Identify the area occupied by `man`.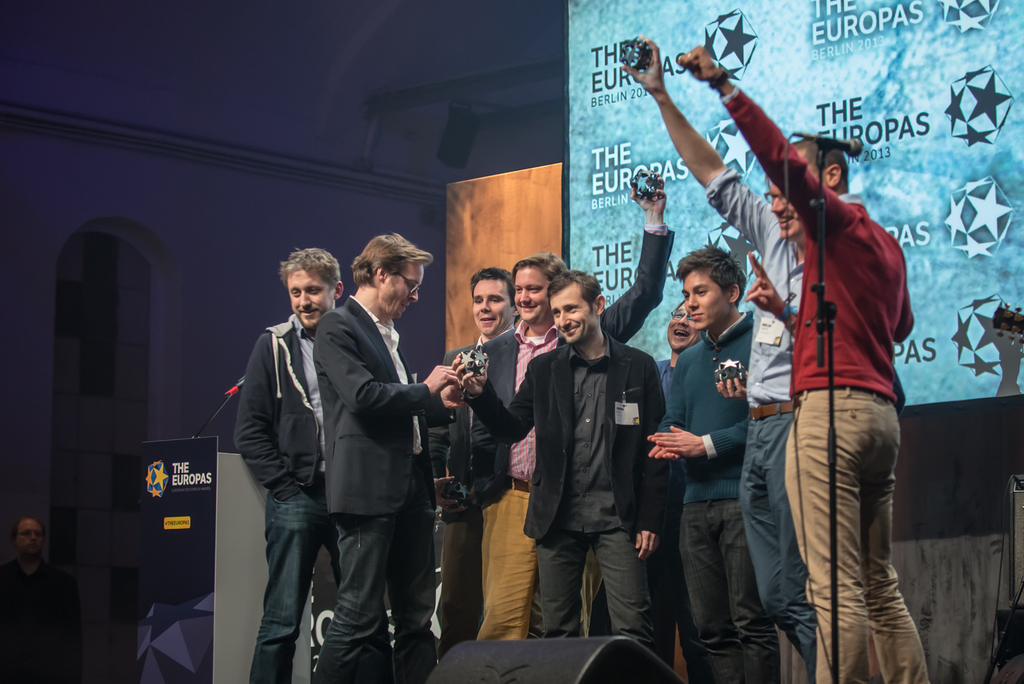
Area: {"x1": 676, "y1": 45, "x2": 934, "y2": 683}.
